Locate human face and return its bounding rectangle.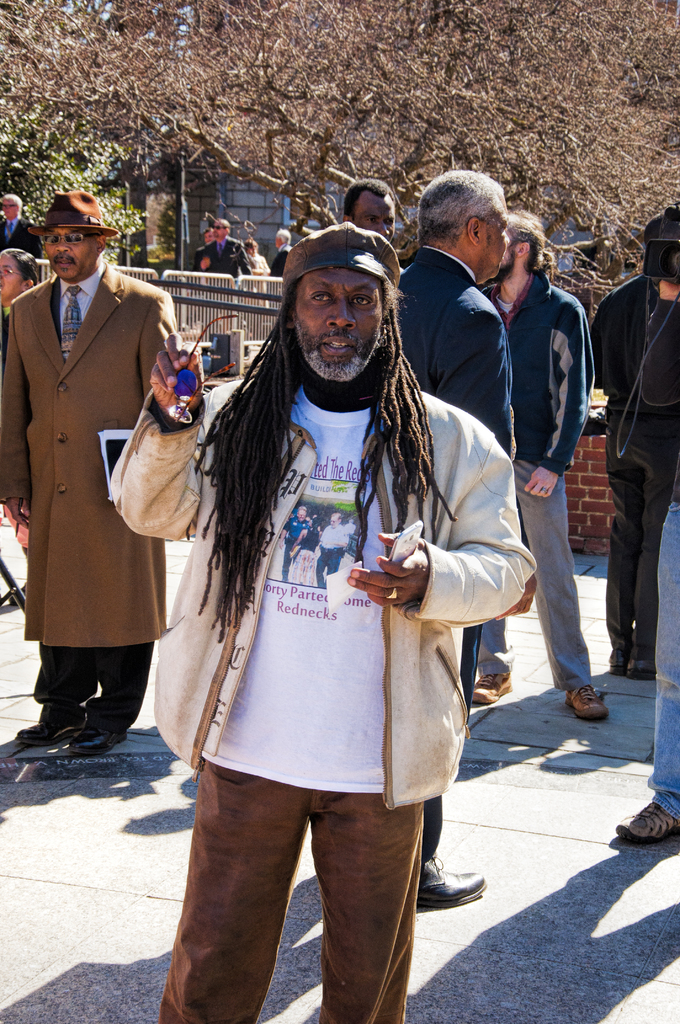
{"left": 483, "top": 195, "right": 521, "bottom": 279}.
